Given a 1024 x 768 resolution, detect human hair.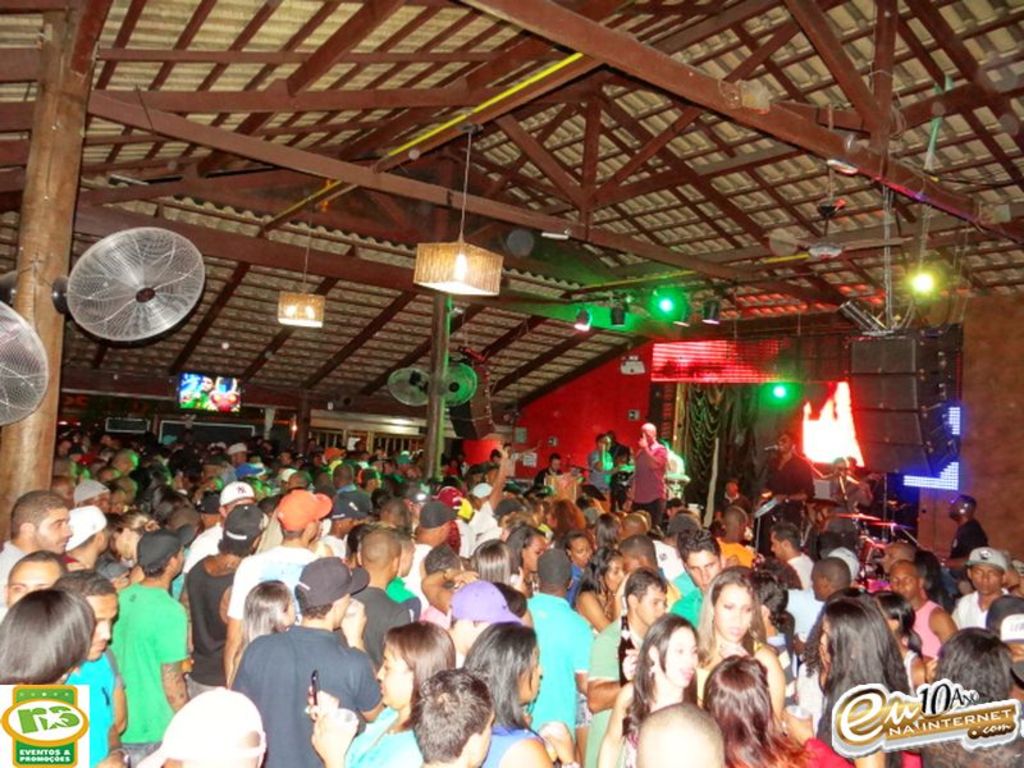
bbox(470, 532, 512, 580).
